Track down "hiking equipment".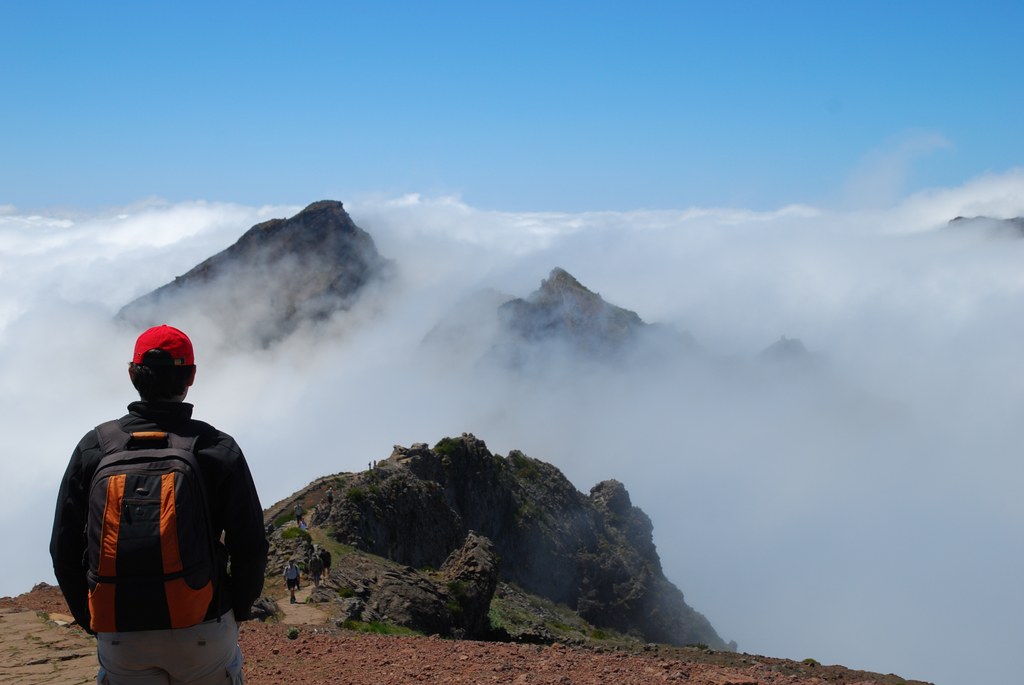
Tracked to l=85, t=418, r=234, b=631.
